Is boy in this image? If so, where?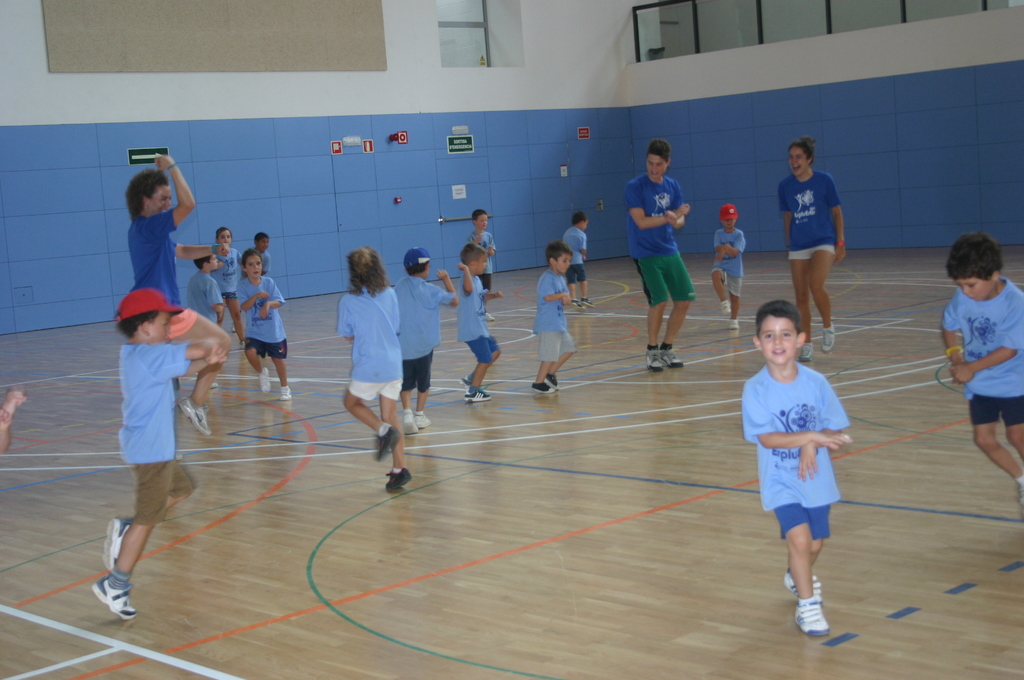
Yes, at <box>336,250,415,495</box>.
